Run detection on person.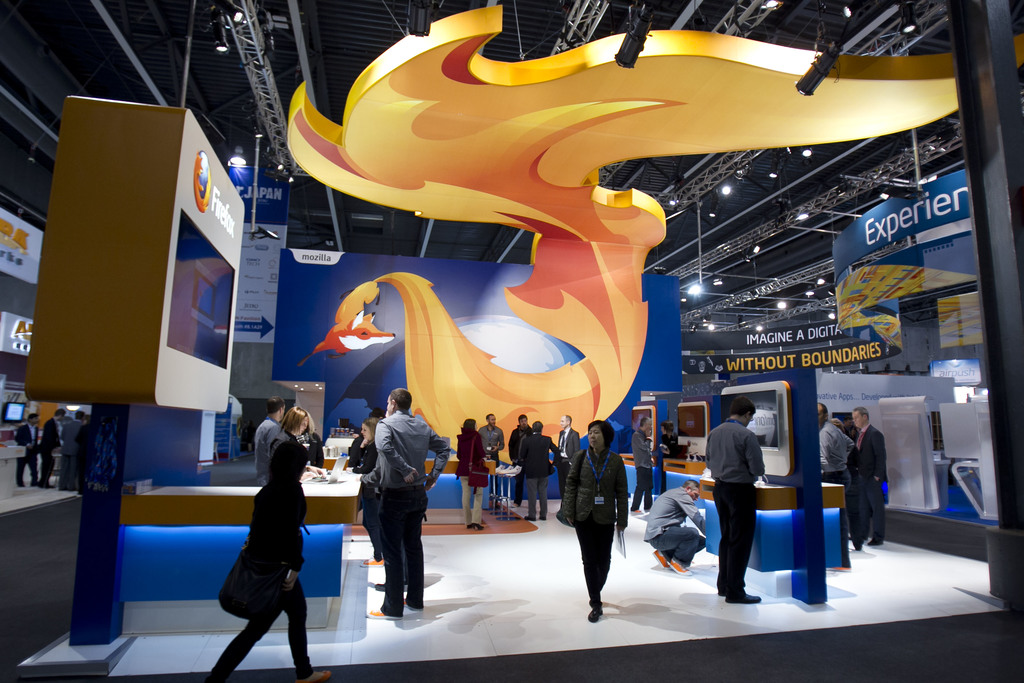
Result: [209, 440, 334, 682].
